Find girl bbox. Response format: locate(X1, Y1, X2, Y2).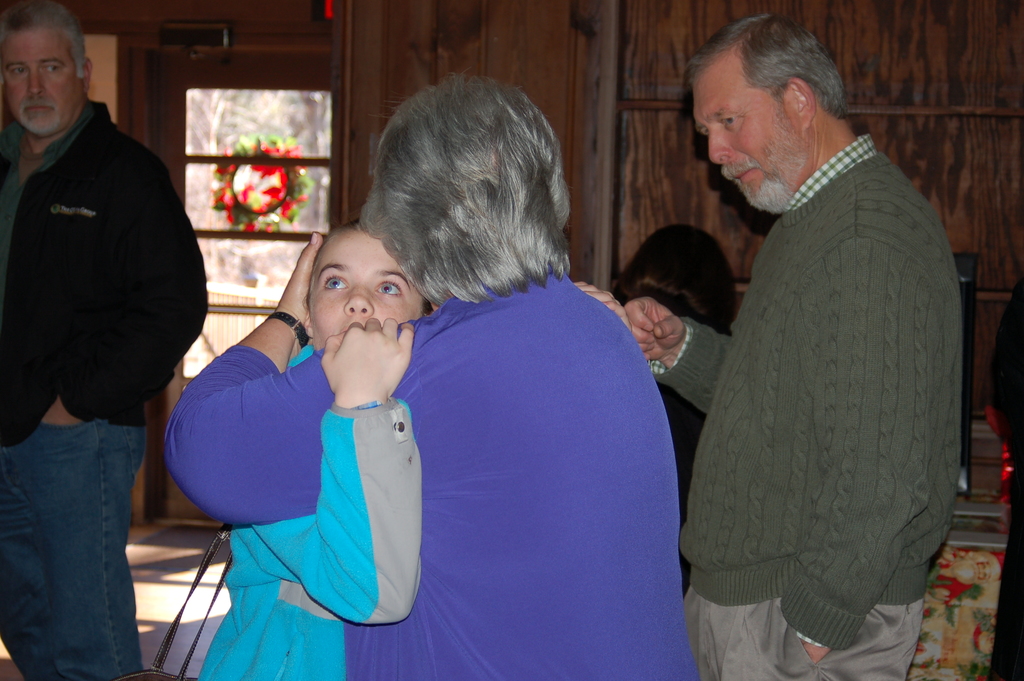
locate(196, 224, 423, 680).
